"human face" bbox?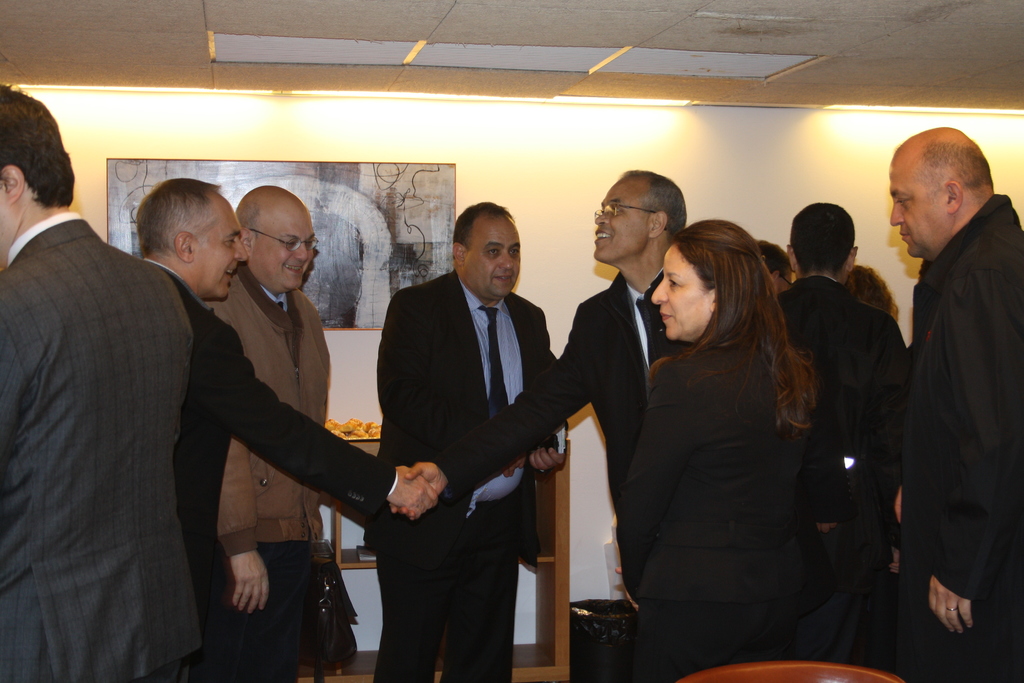
(469,222,520,297)
